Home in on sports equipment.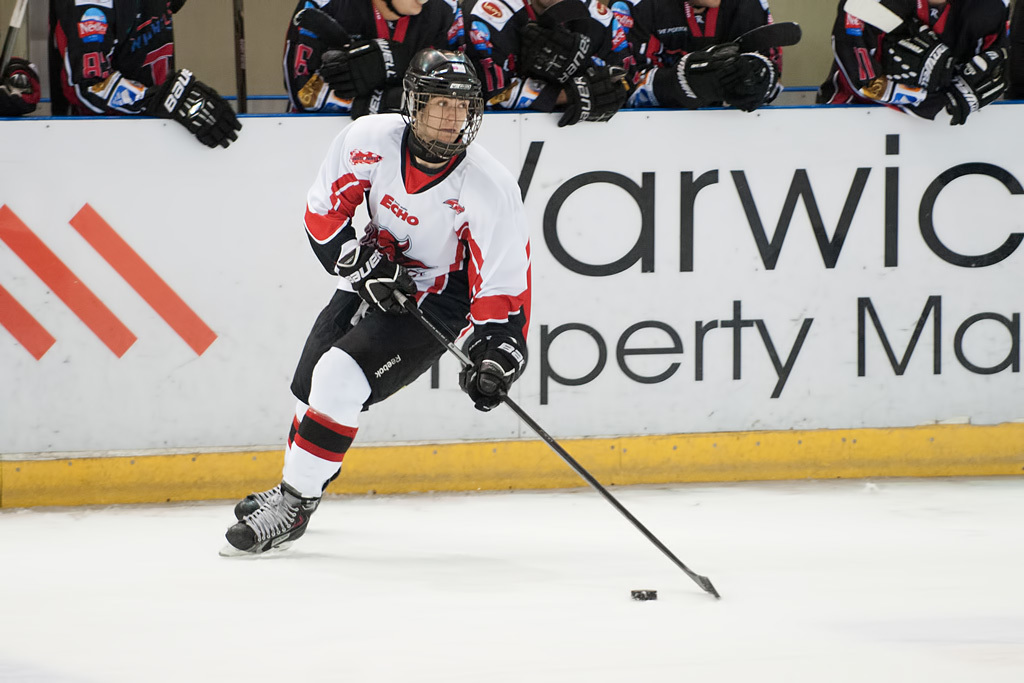
Homed in at box=[322, 93, 404, 123].
